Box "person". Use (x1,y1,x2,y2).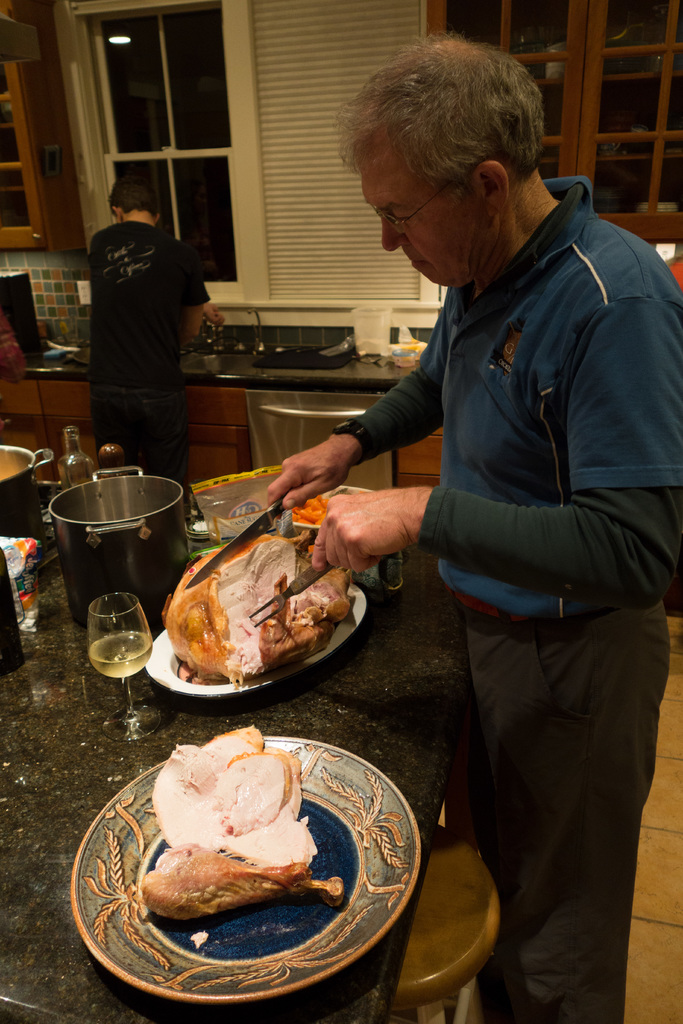
(267,33,682,1023).
